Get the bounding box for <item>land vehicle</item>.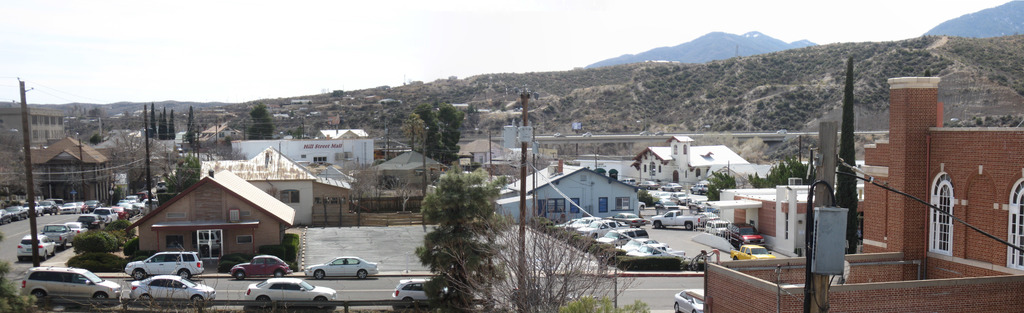
[115,195,132,205].
